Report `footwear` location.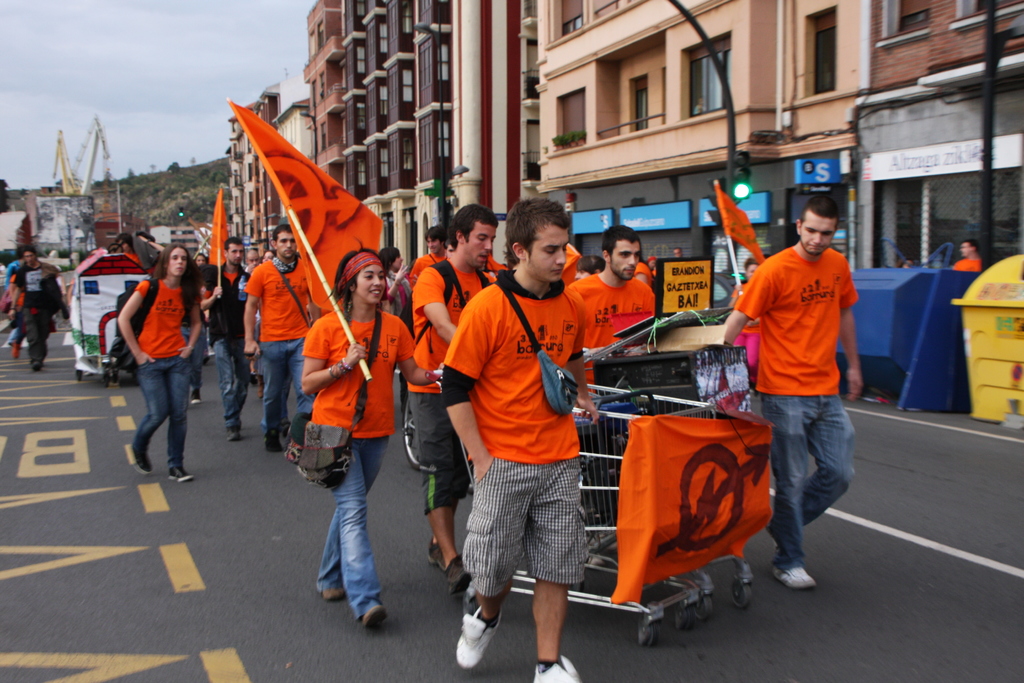
Report: 362/605/387/625.
